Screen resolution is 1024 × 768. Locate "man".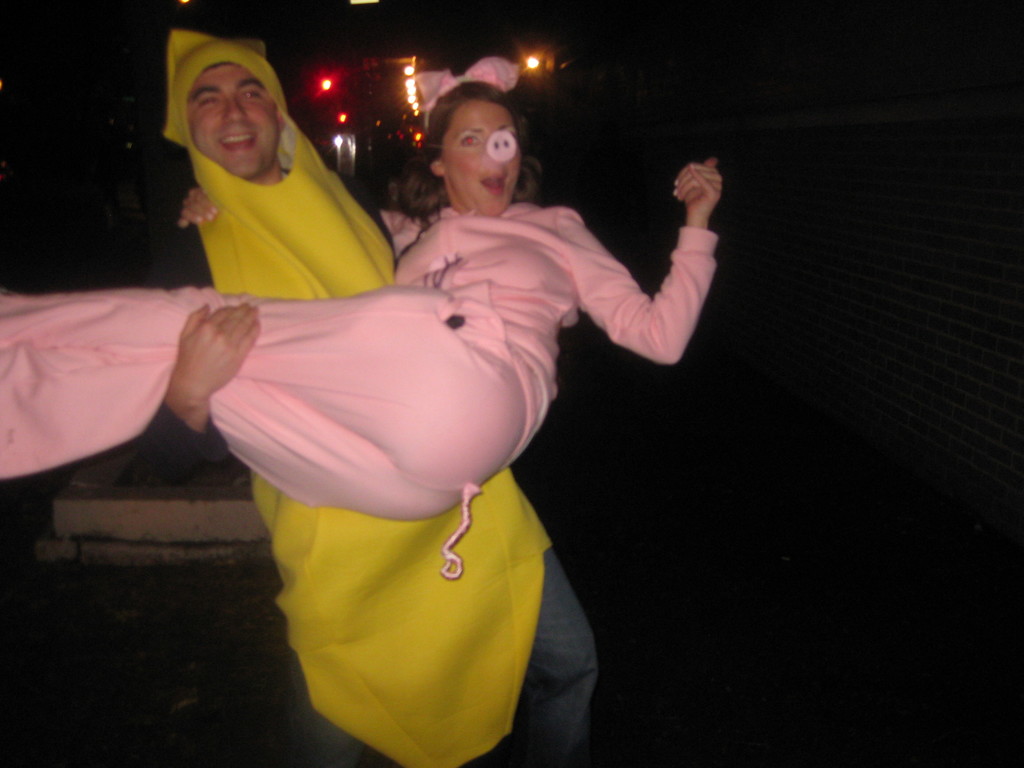
locate(127, 28, 720, 767).
